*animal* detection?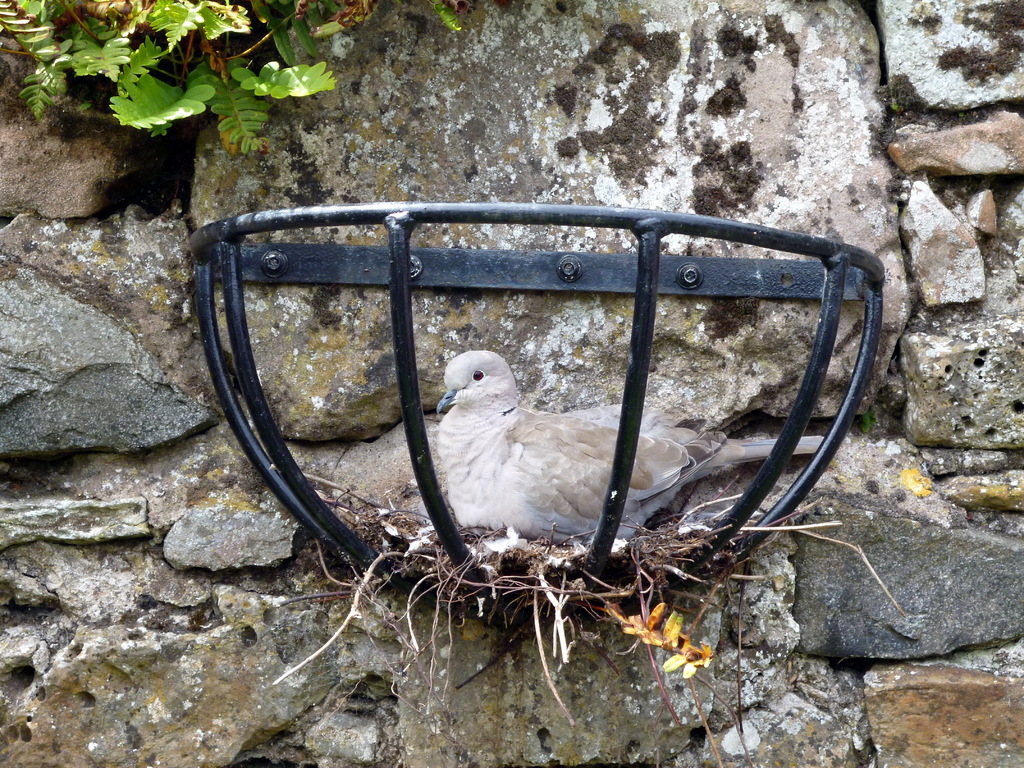
{"x1": 436, "y1": 351, "x2": 824, "y2": 548}
